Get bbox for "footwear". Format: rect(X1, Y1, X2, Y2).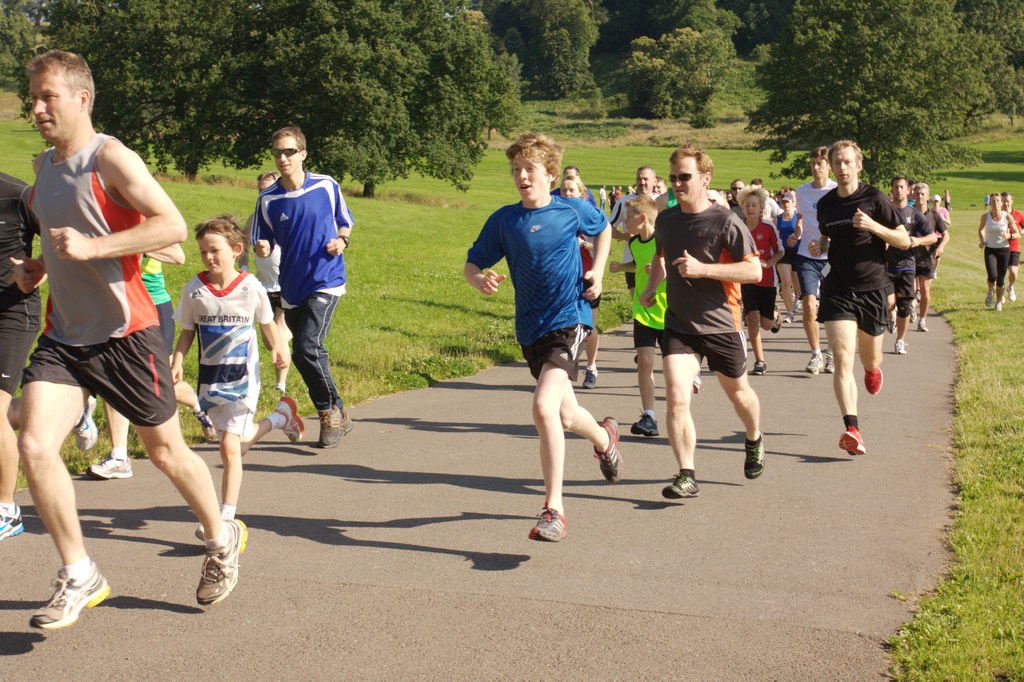
rect(84, 457, 133, 478).
